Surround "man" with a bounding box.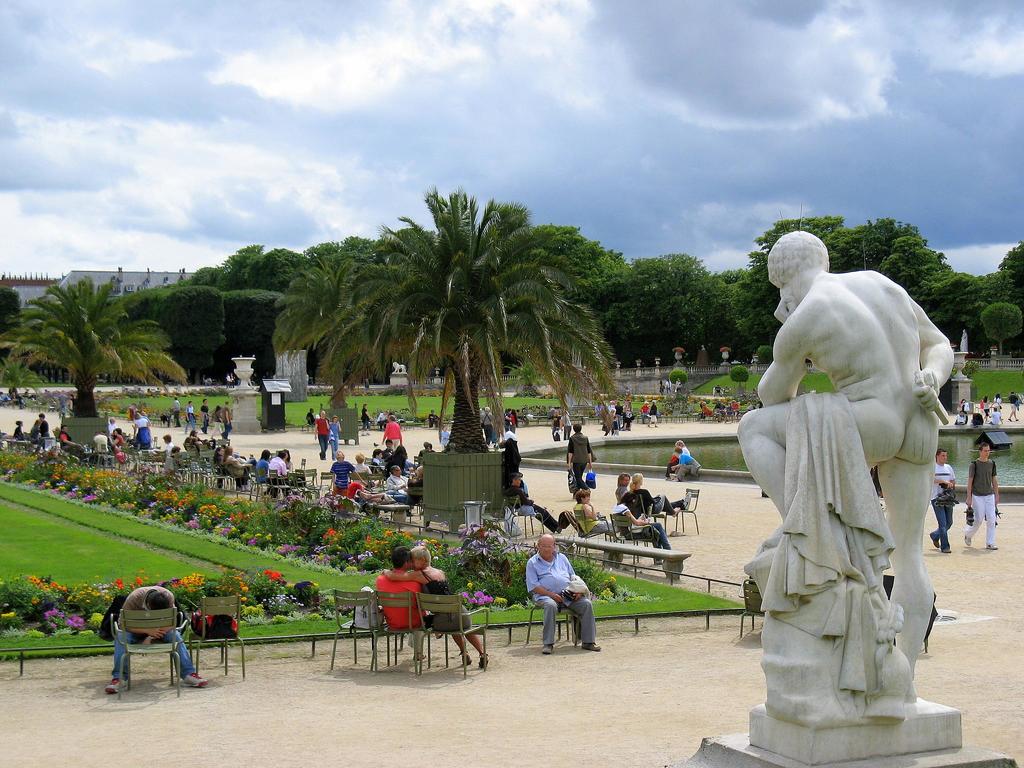
rect(182, 402, 196, 435).
